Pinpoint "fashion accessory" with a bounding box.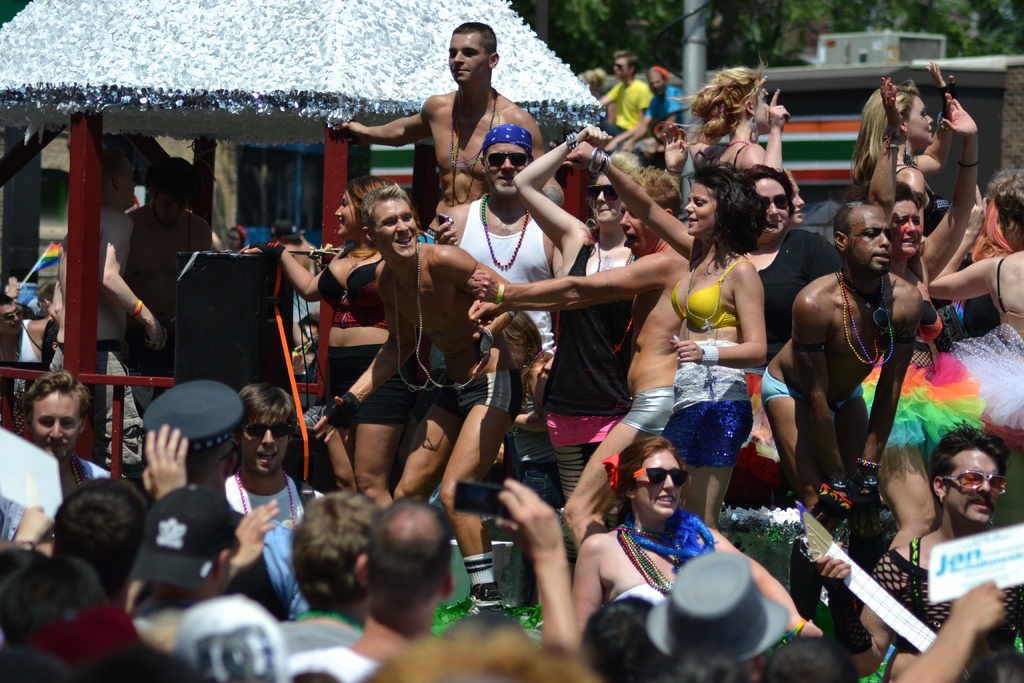
x1=653, y1=67, x2=672, y2=81.
